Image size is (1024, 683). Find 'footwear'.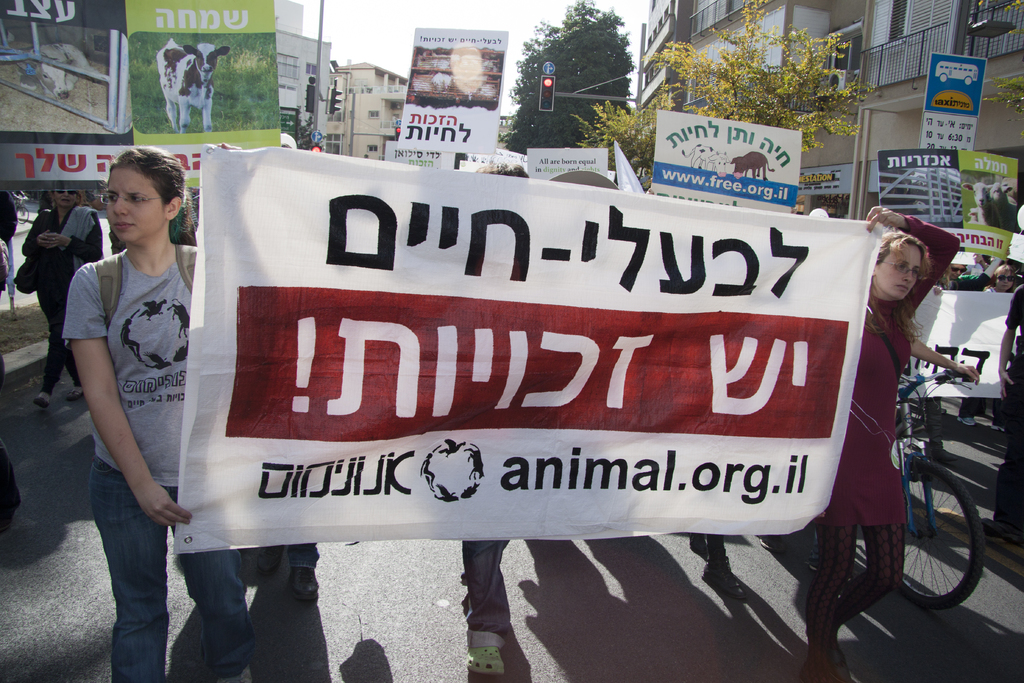
x1=290 y1=563 x2=325 y2=602.
